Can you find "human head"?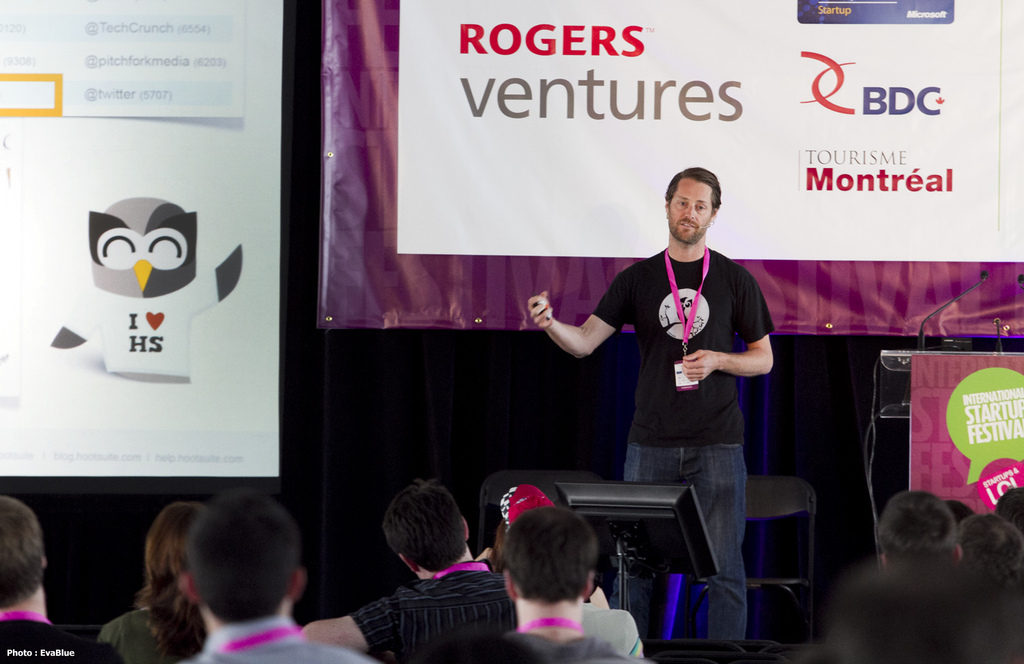
Yes, bounding box: select_region(0, 495, 49, 605).
